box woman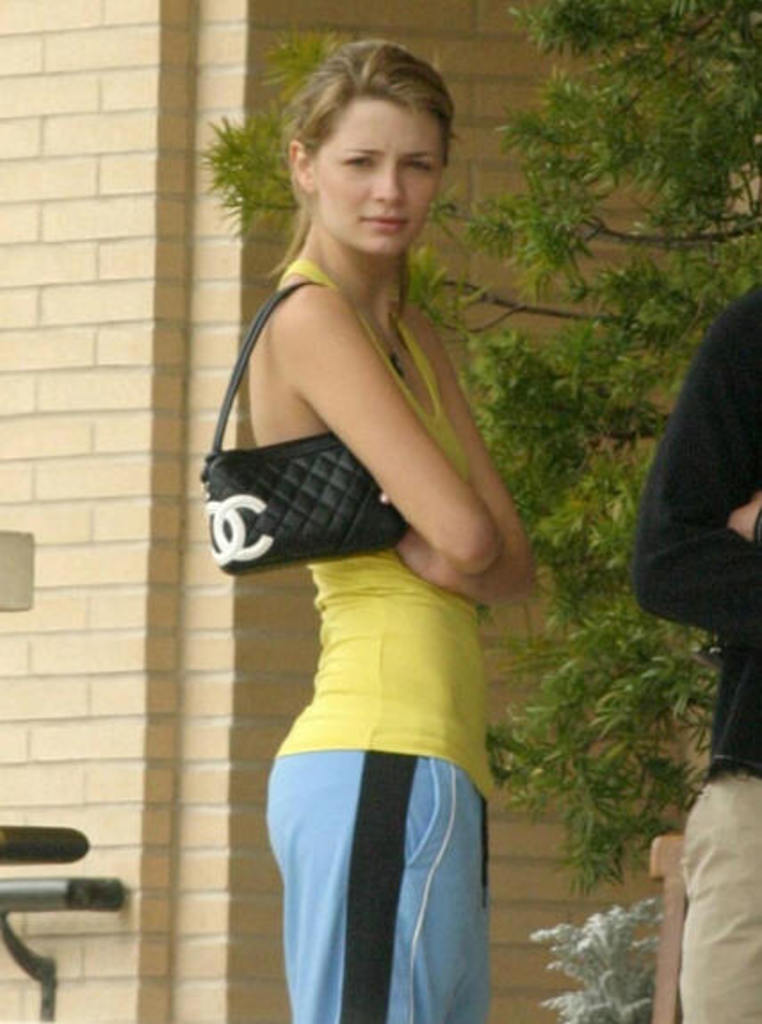
BBox(230, 41, 545, 1022)
